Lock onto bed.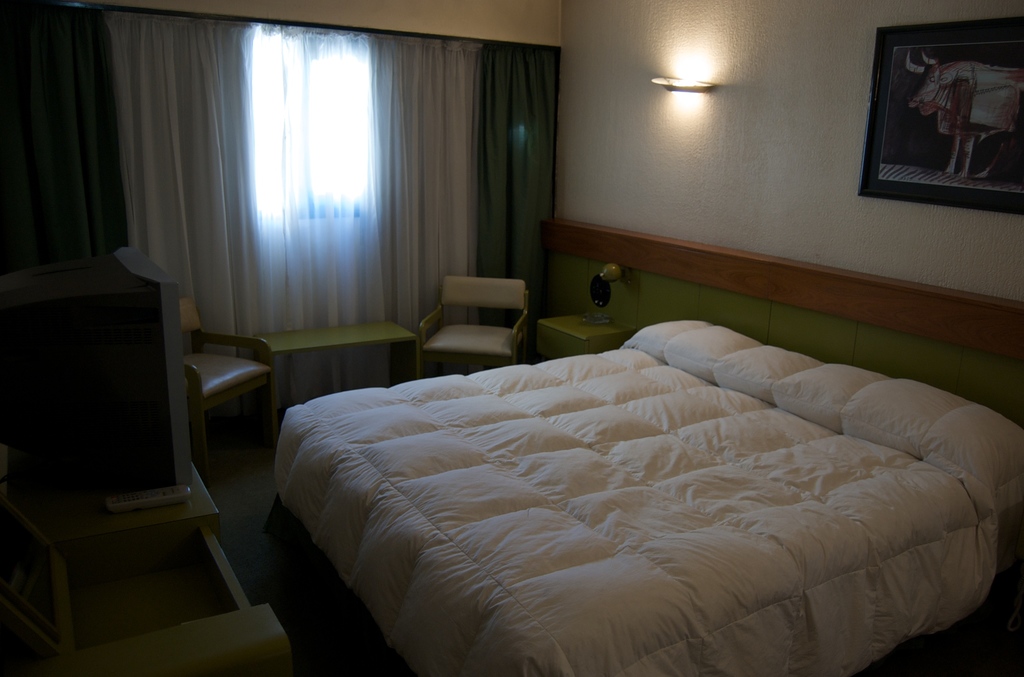
Locked: l=263, t=263, r=961, b=667.
